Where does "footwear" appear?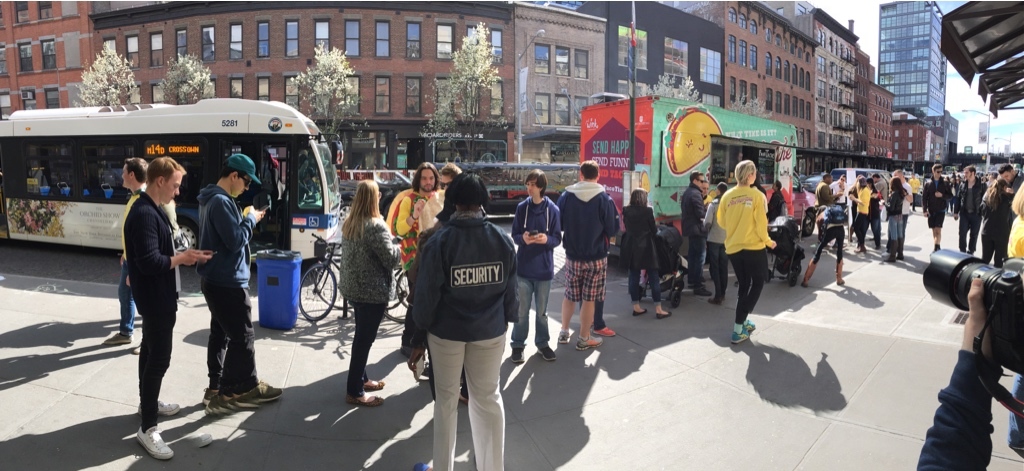
Appears at (357, 377, 386, 388).
